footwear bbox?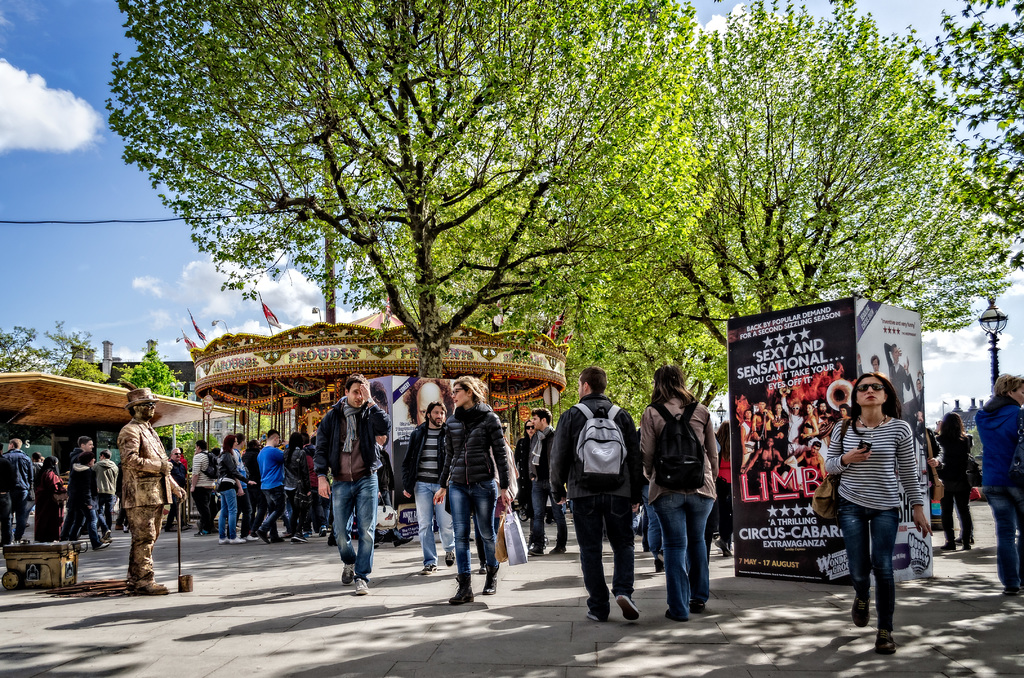
[x1=102, y1=529, x2=111, y2=539]
